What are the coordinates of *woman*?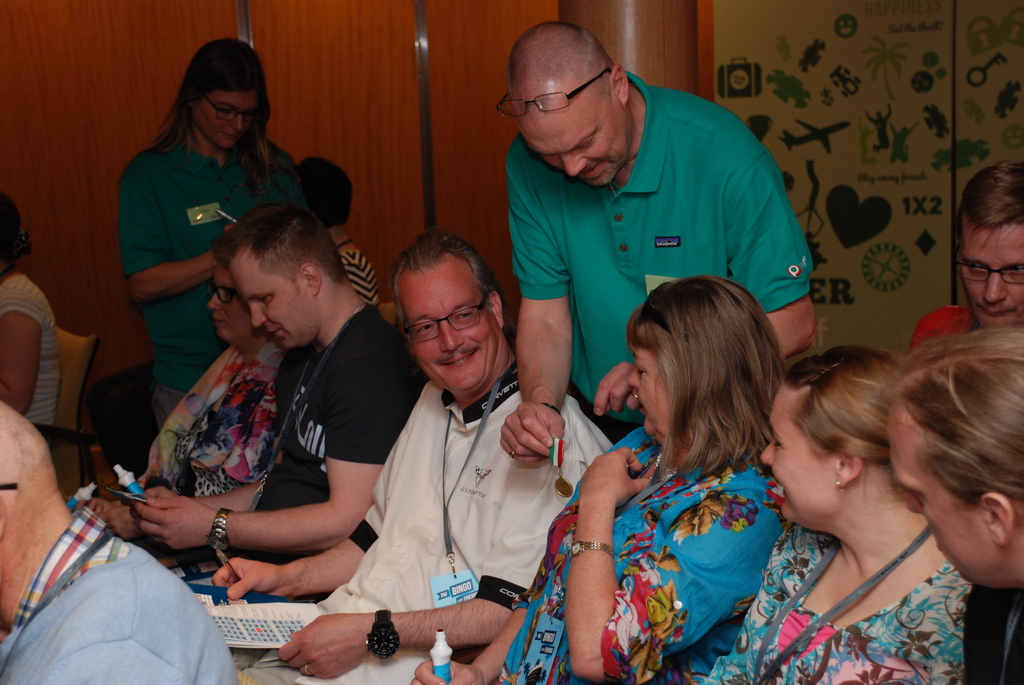
733,333,1012,680.
